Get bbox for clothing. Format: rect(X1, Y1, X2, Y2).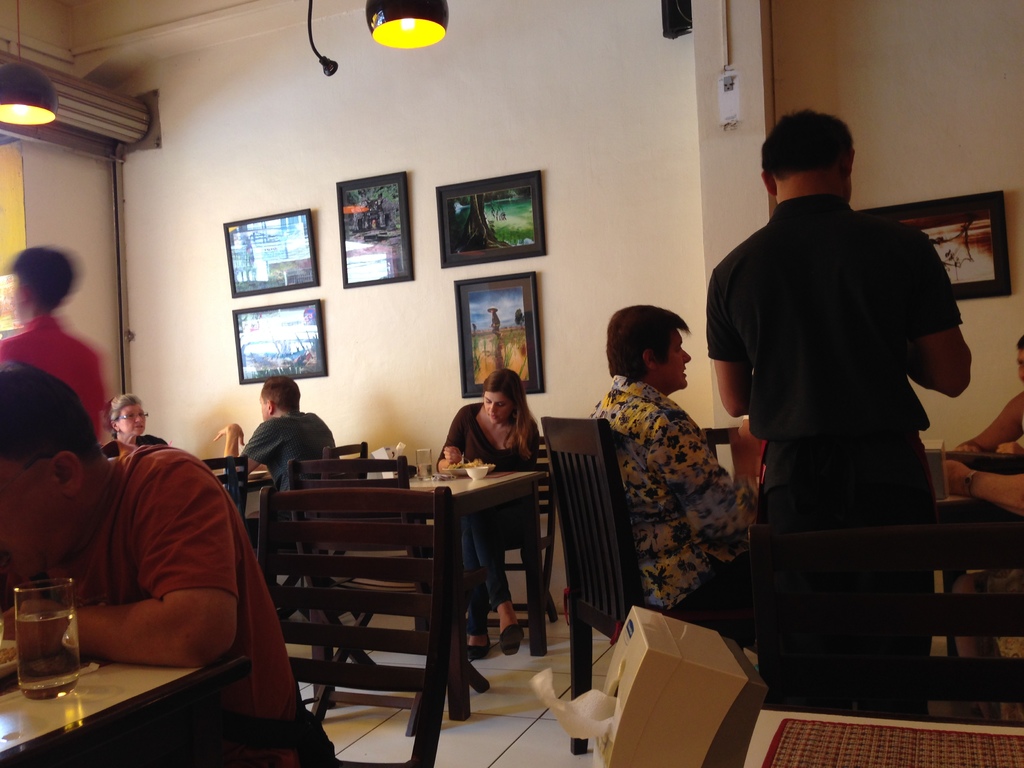
rect(707, 187, 970, 716).
